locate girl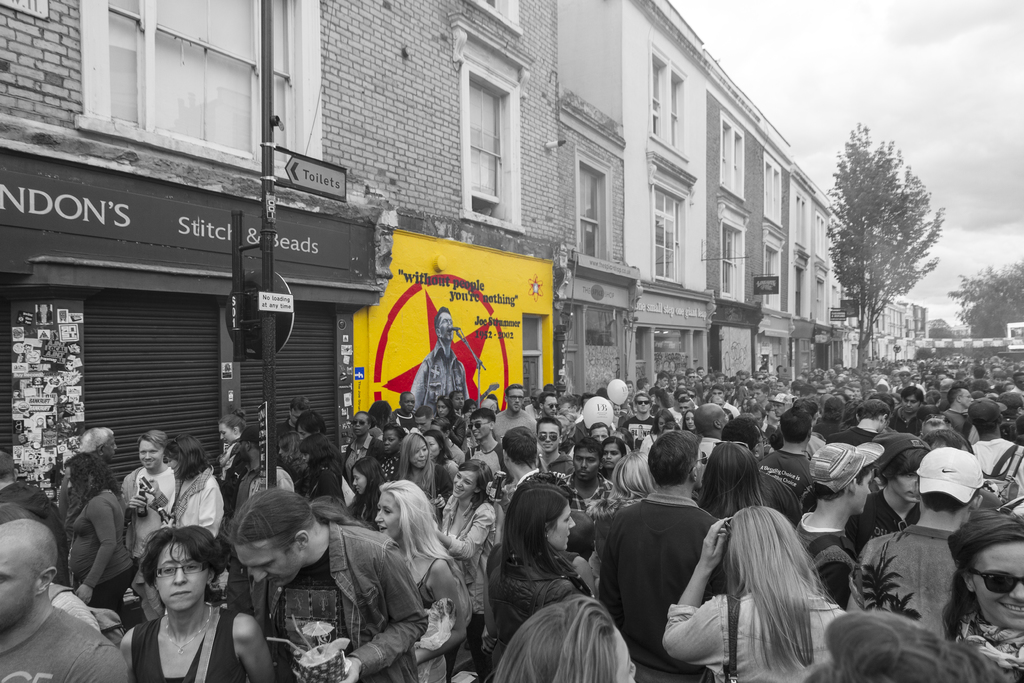
(left=425, top=432, right=461, bottom=484)
